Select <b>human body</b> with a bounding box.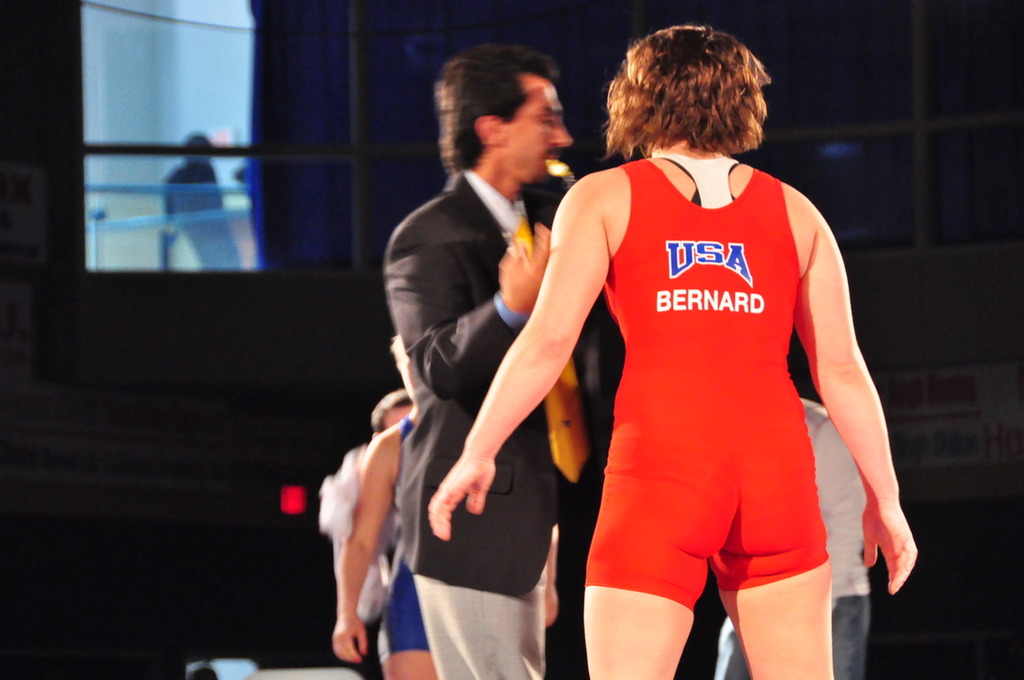
[left=380, top=30, right=579, bottom=679].
